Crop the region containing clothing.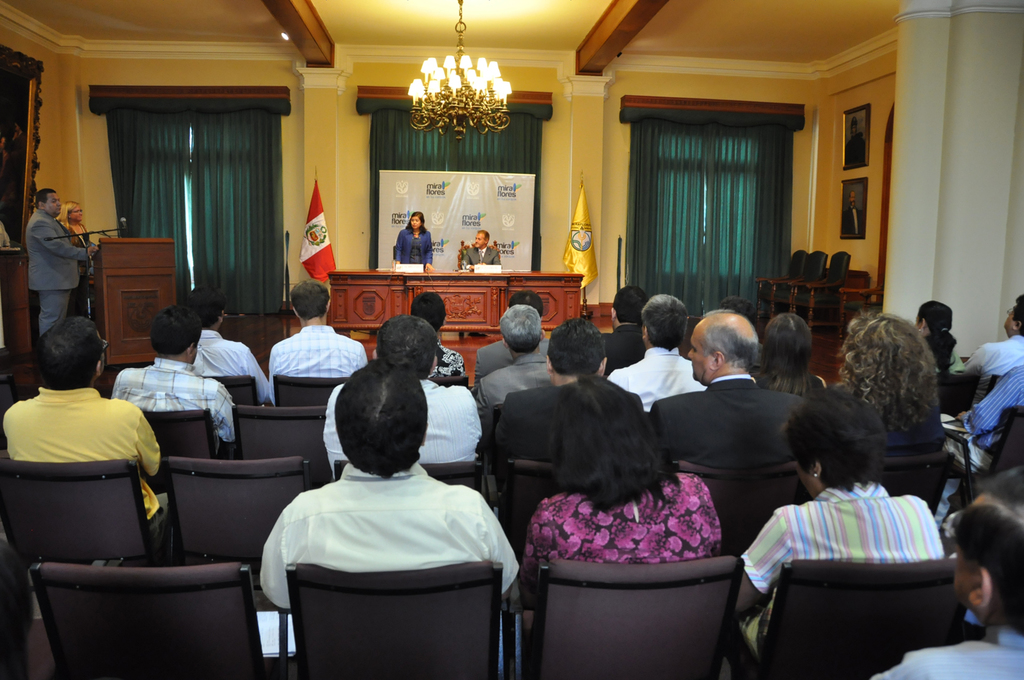
Crop region: locate(324, 375, 480, 463).
